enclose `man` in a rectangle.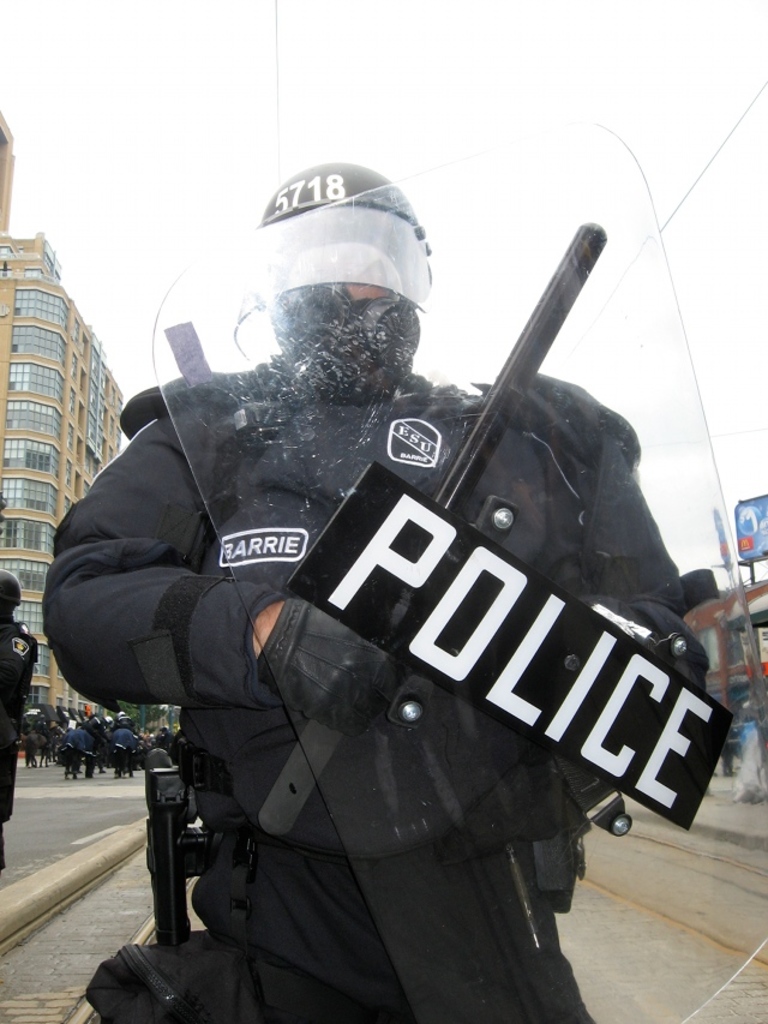
115/709/133/730.
